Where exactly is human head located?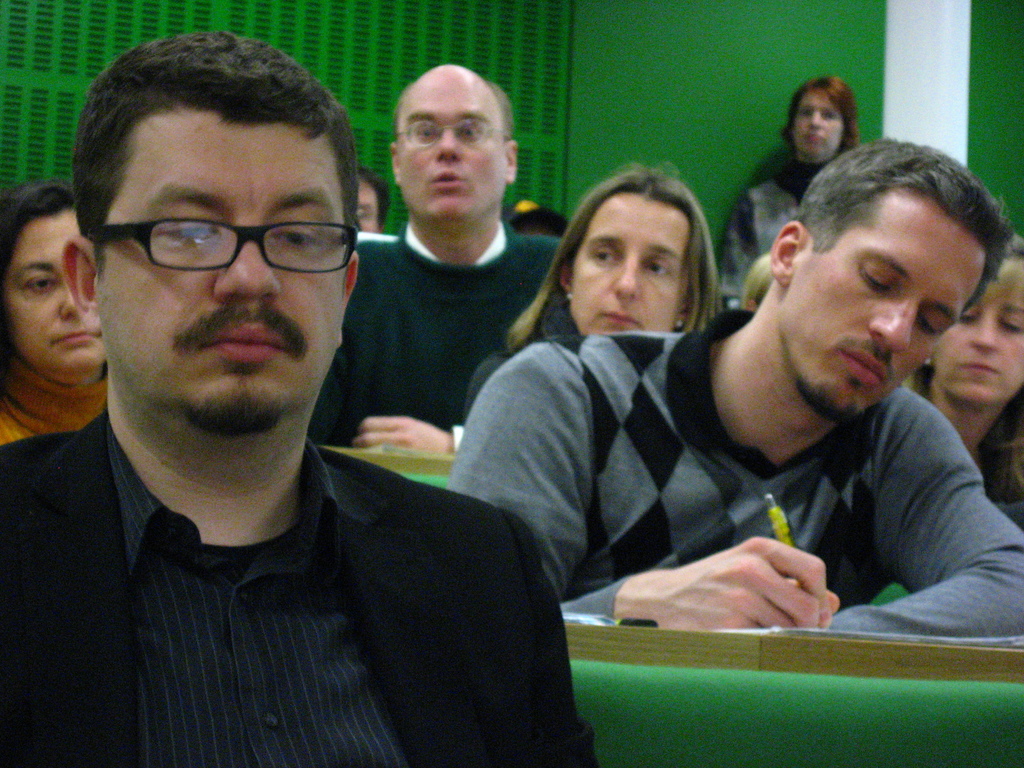
Its bounding box is 510,204,568,238.
